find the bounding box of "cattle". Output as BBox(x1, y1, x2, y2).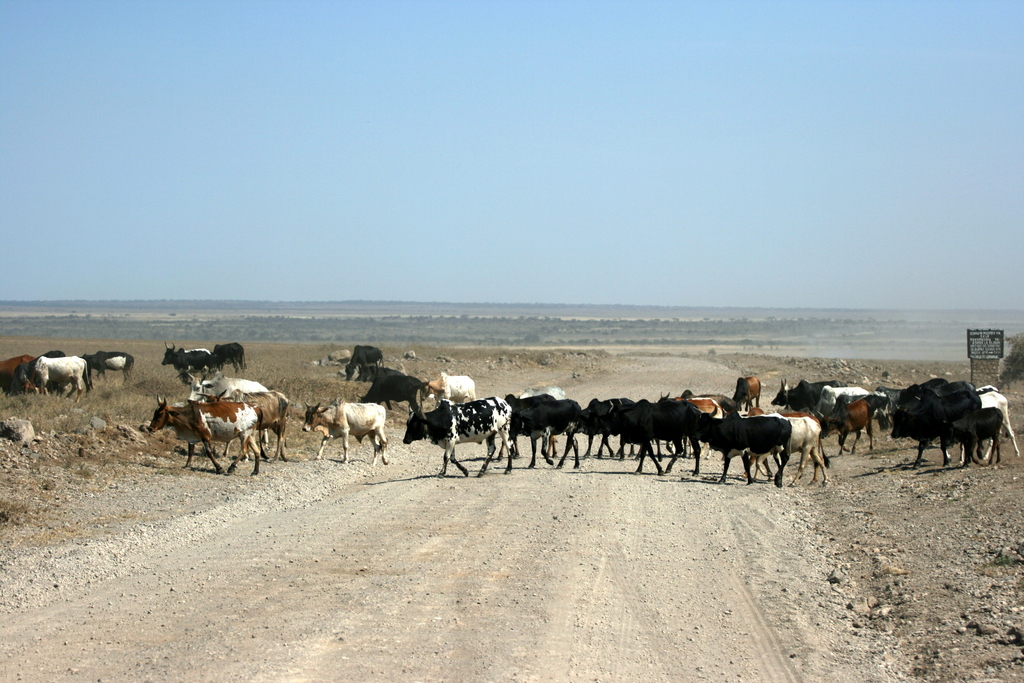
BBox(216, 342, 246, 377).
